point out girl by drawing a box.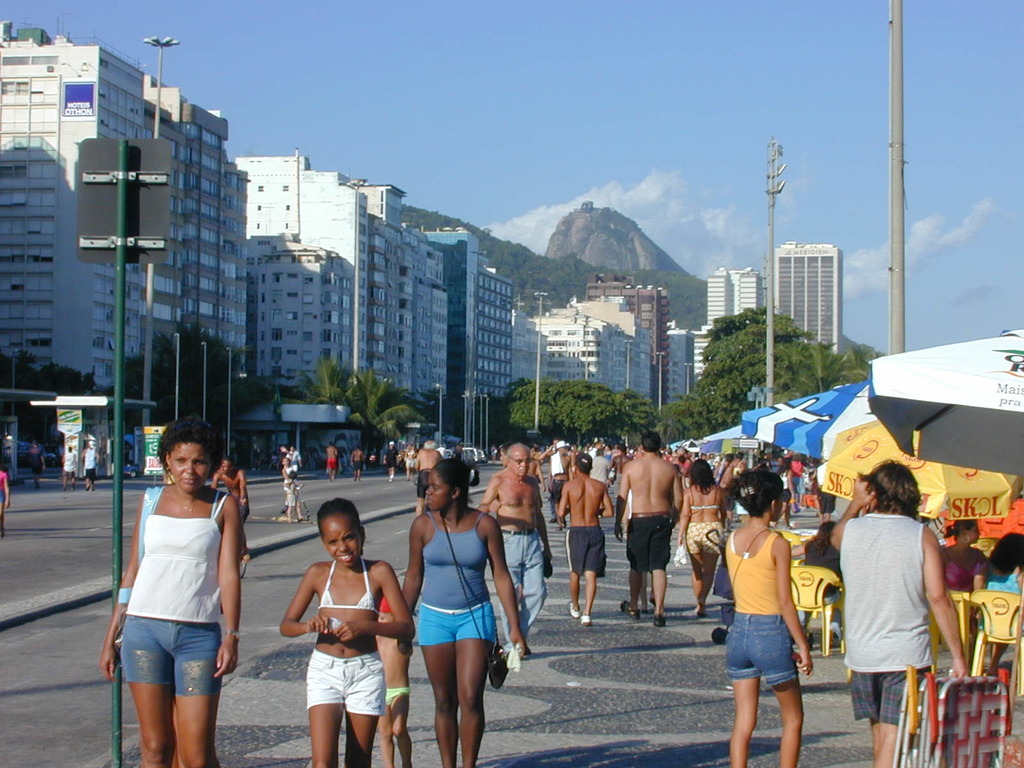
bbox=(729, 466, 817, 767).
